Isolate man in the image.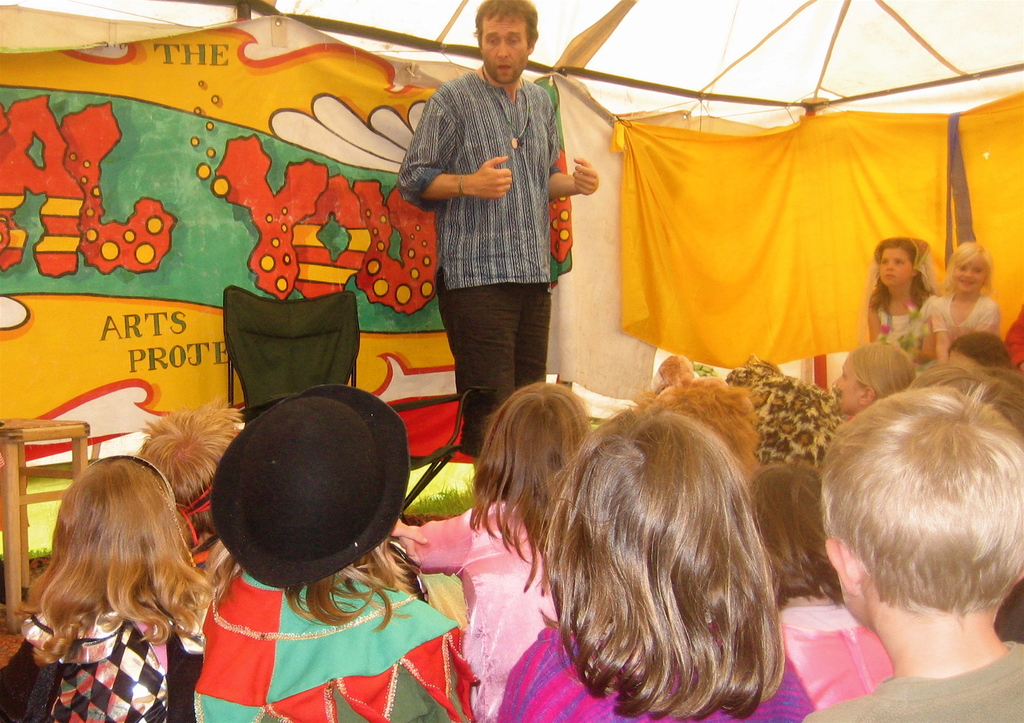
Isolated region: x1=390 y1=22 x2=591 y2=462.
